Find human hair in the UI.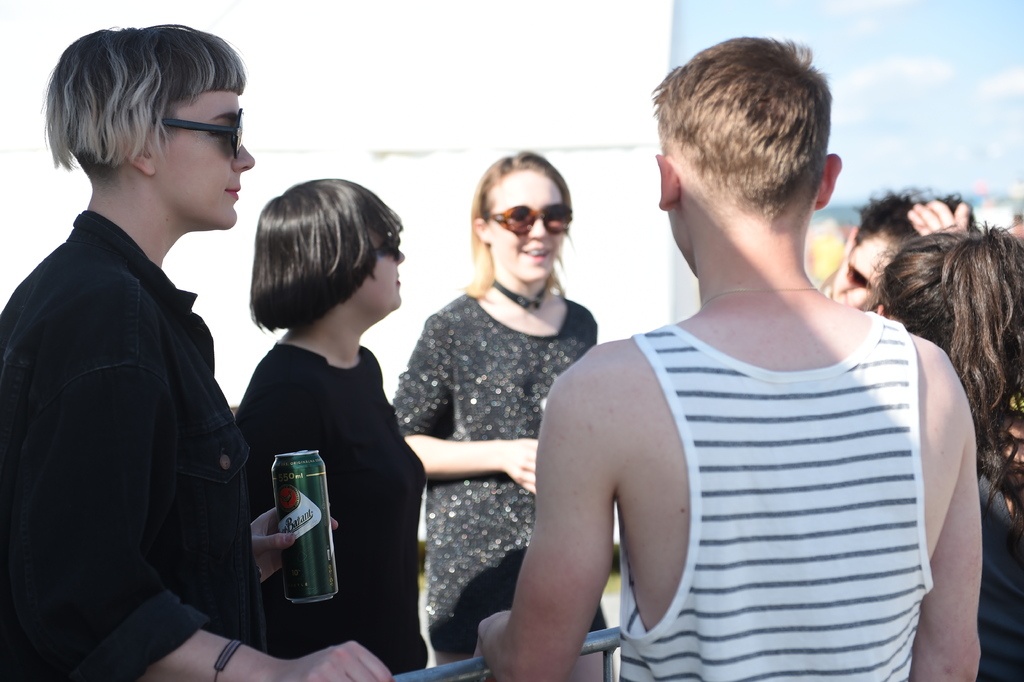
UI element at 649, 30, 840, 240.
